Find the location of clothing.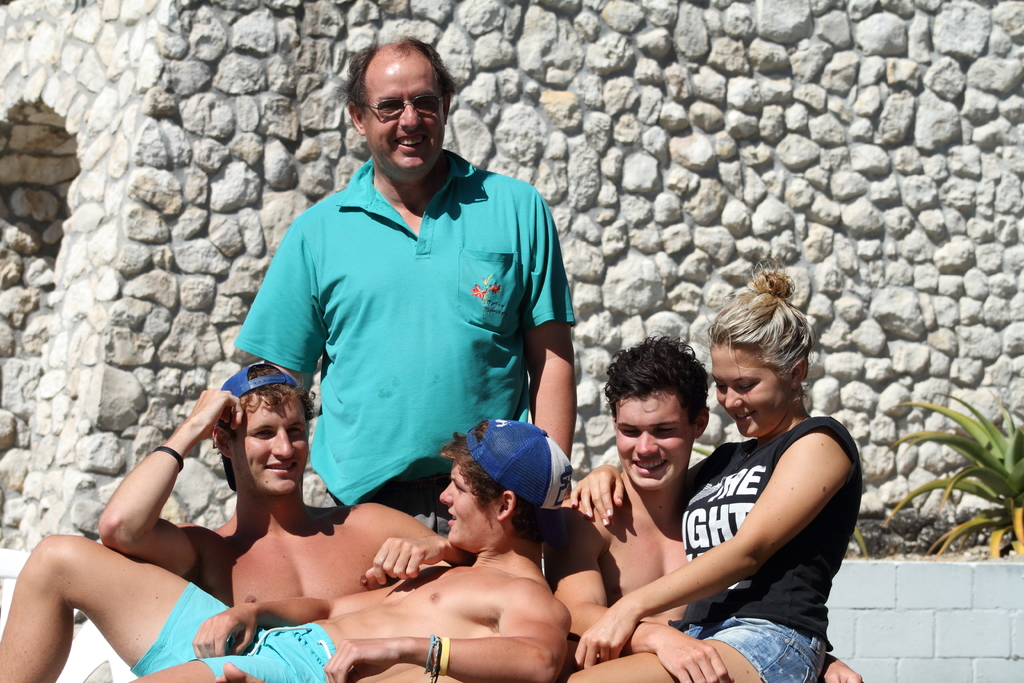
Location: [116, 572, 344, 682].
